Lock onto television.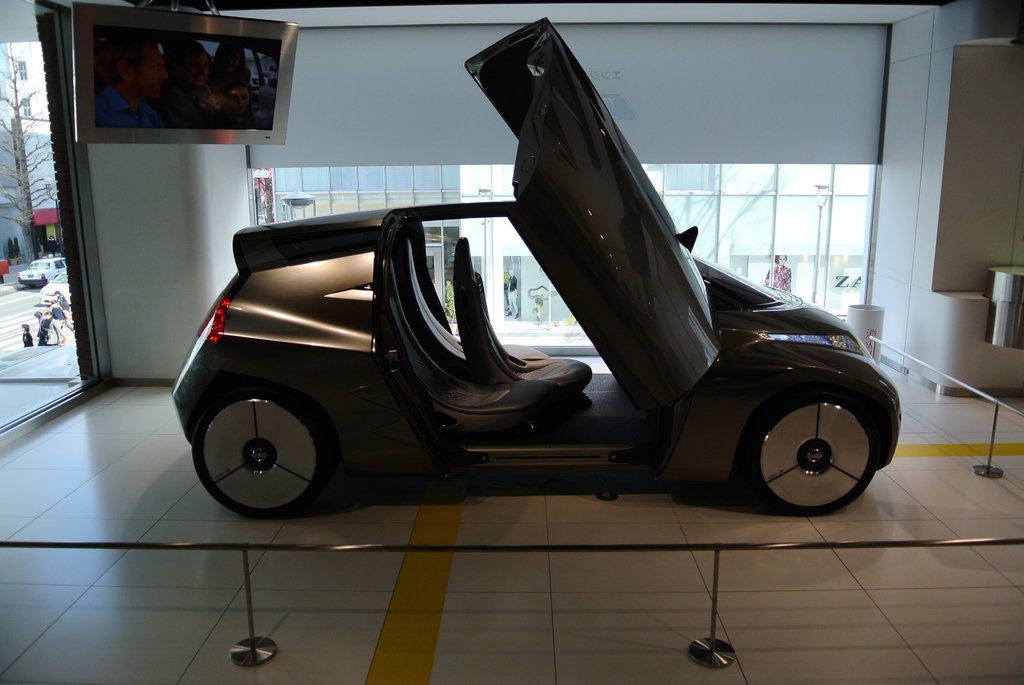
Locked: 73,0,298,142.
